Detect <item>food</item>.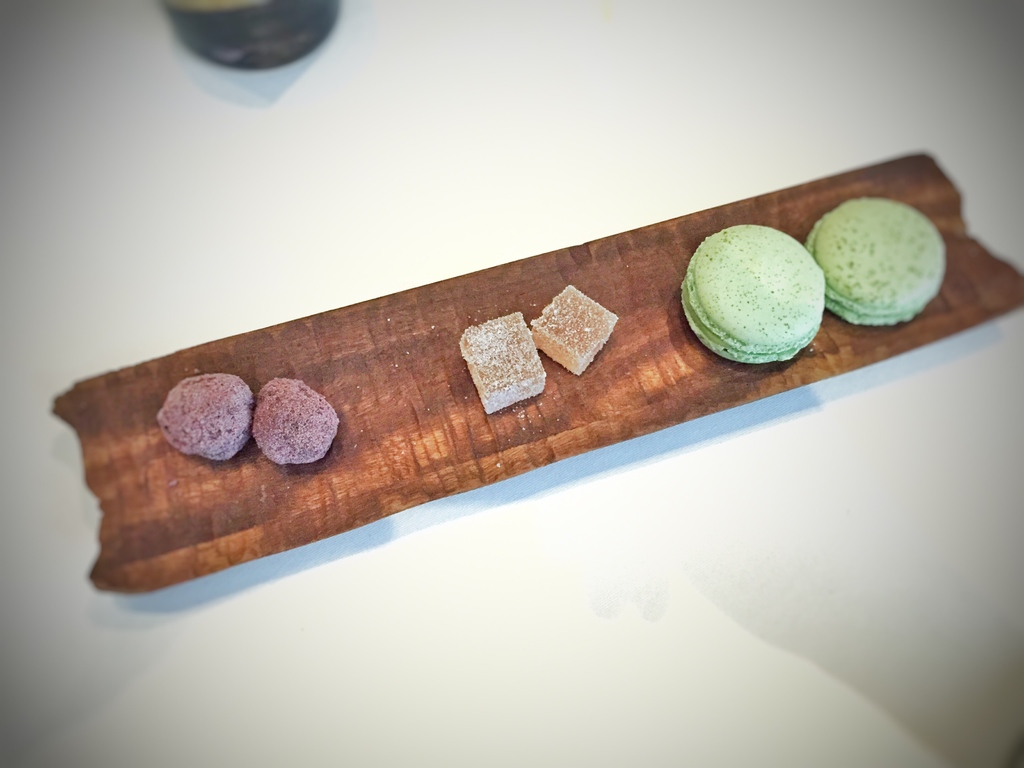
Detected at 256 381 338 470.
